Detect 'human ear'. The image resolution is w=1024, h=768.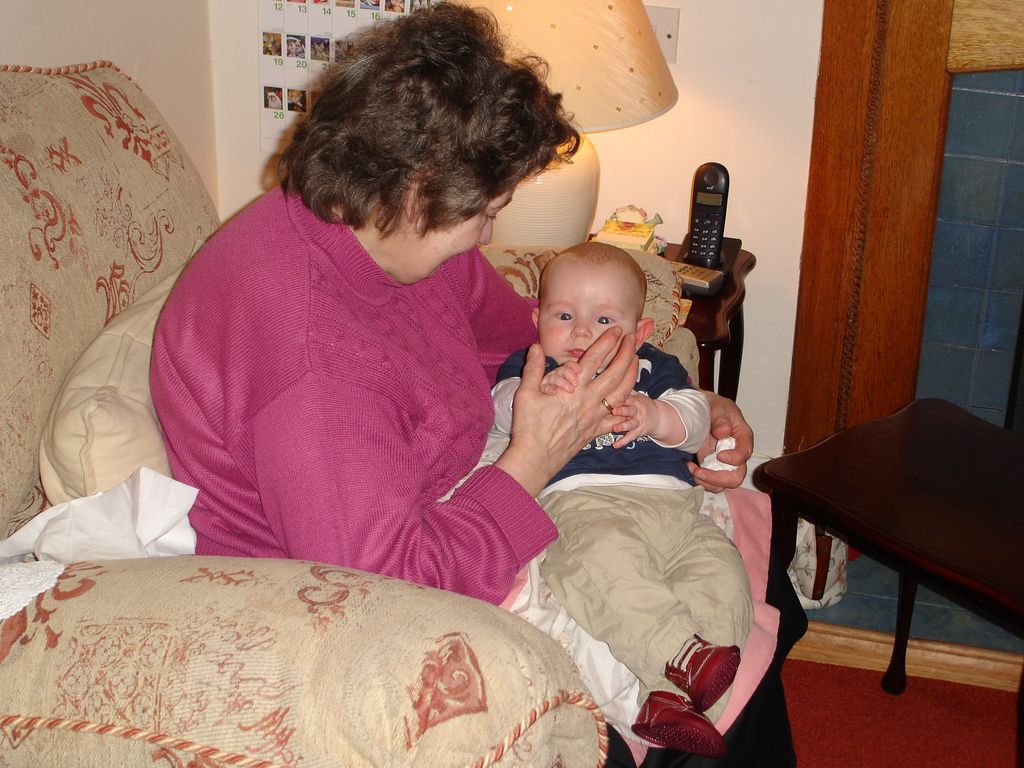
[left=531, top=308, right=538, bottom=331].
